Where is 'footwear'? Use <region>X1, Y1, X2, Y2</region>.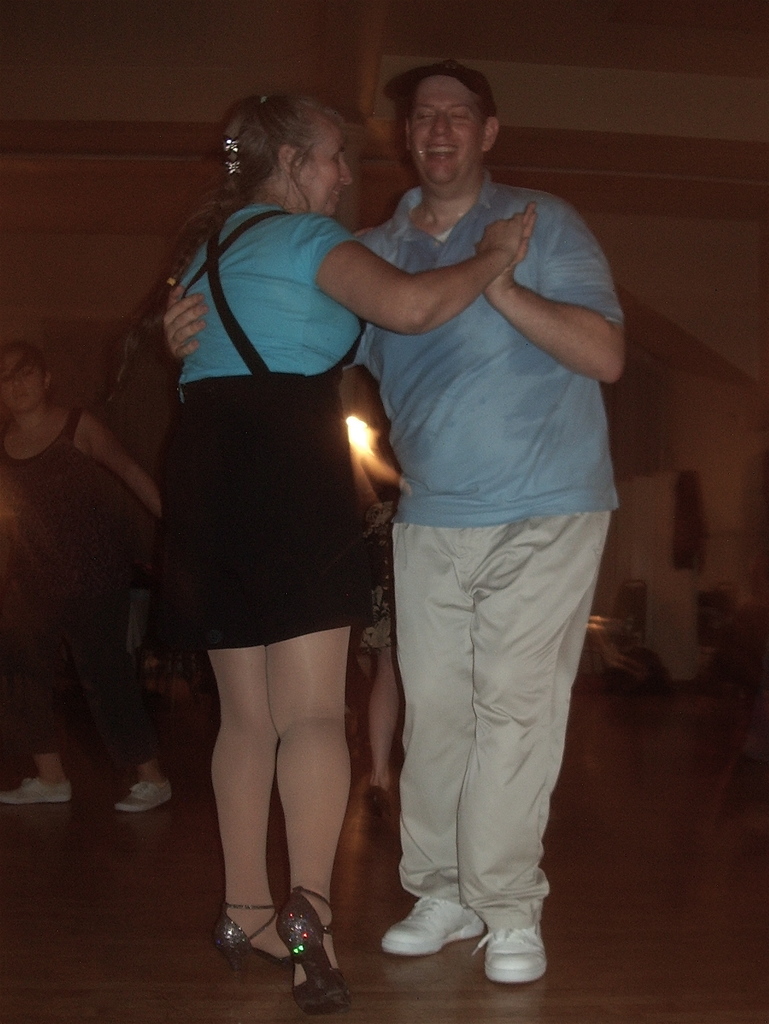
<region>377, 896, 488, 961</region>.
